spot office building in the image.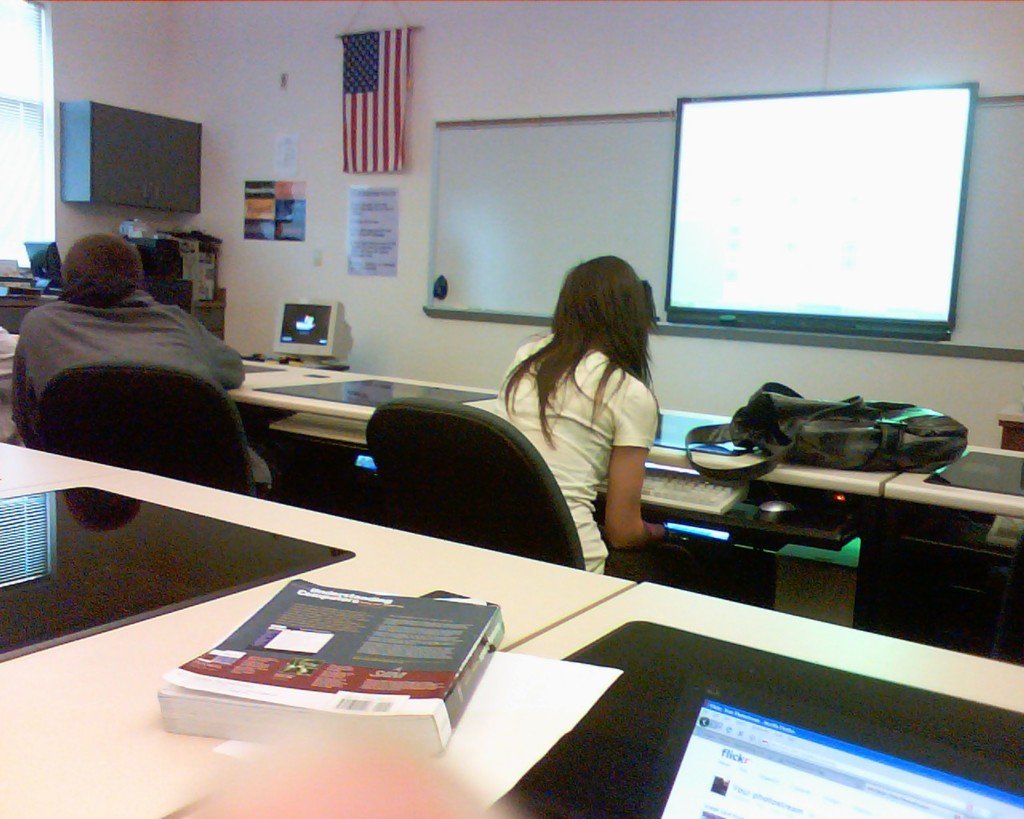
office building found at (left=30, top=0, right=971, bottom=812).
